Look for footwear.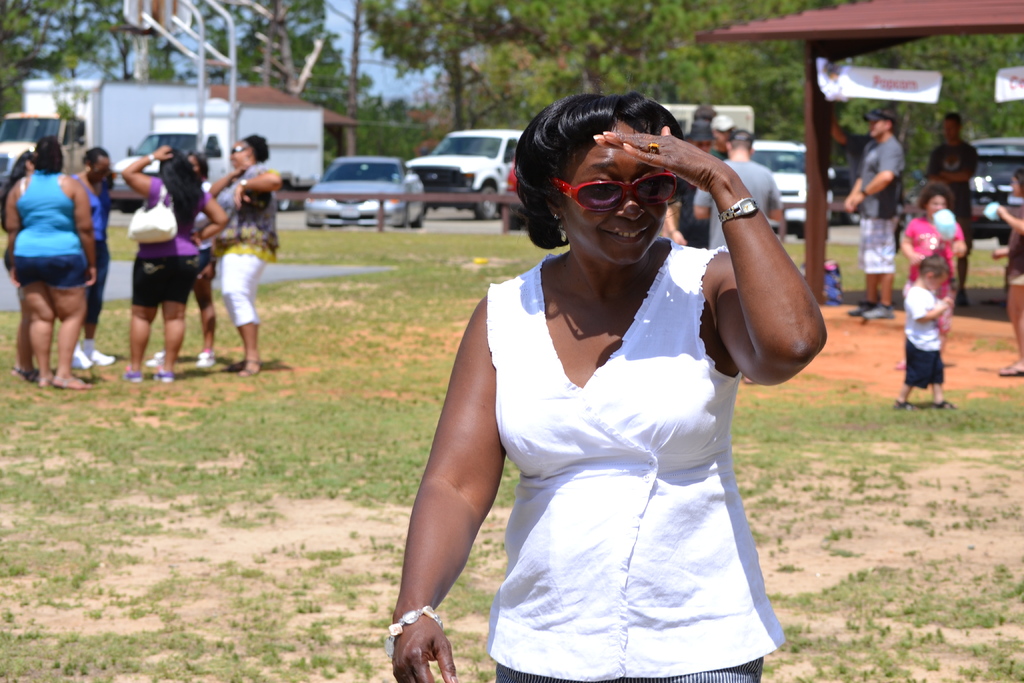
Found: left=69, top=345, right=89, bottom=366.
